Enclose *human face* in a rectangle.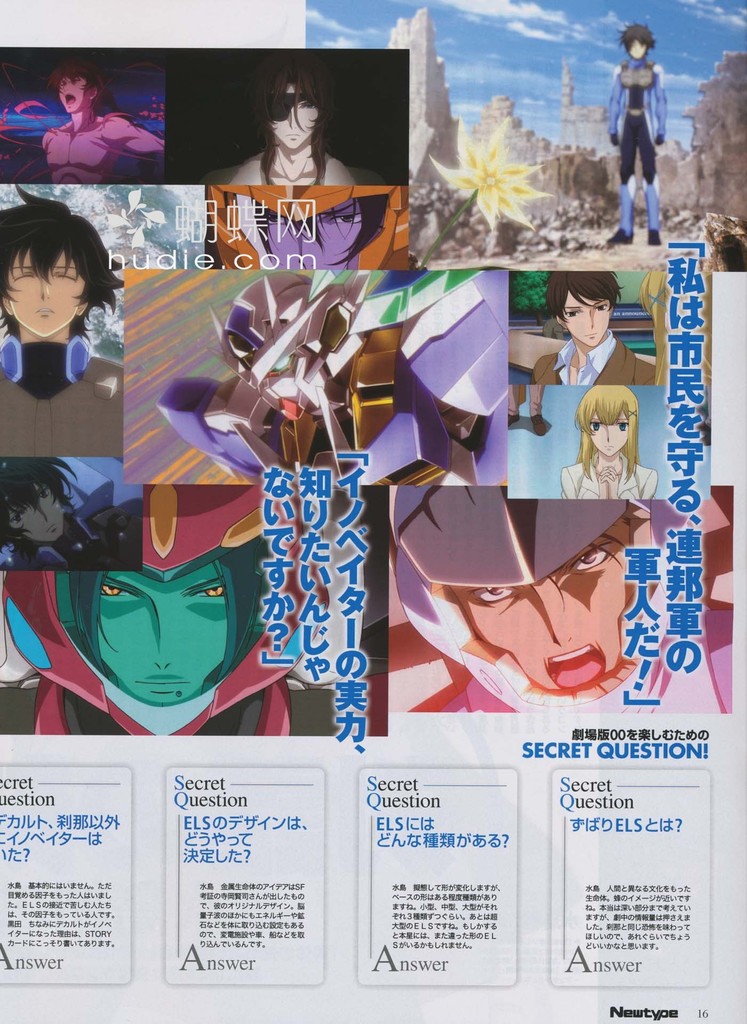
detection(58, 77, 90, 113).
